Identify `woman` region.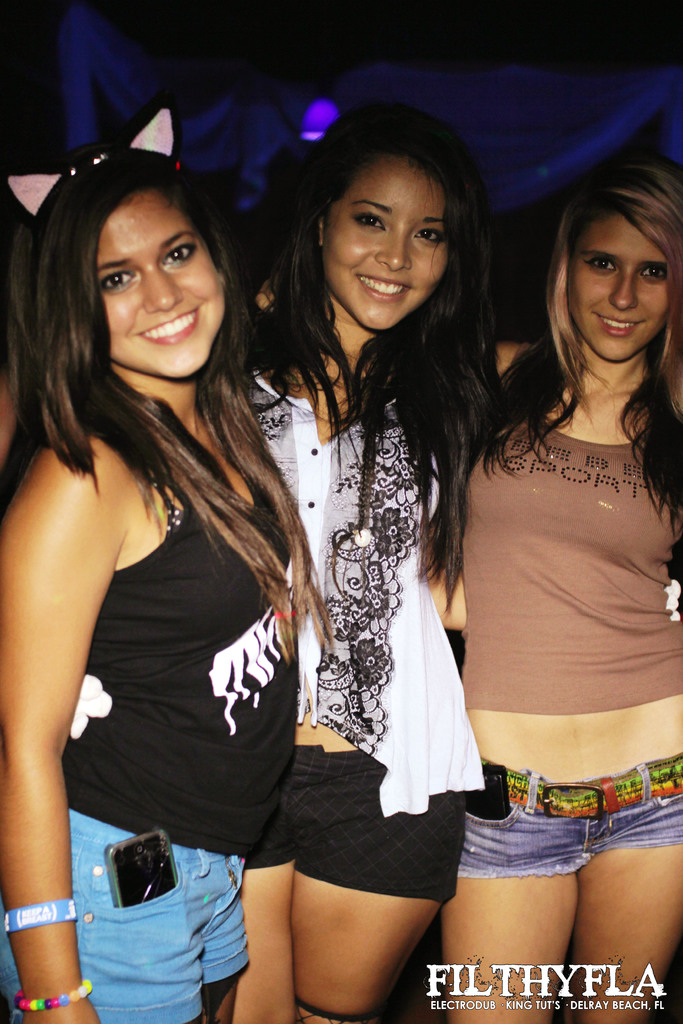
Region: <region>446, 158, 682, 1023</region>.
